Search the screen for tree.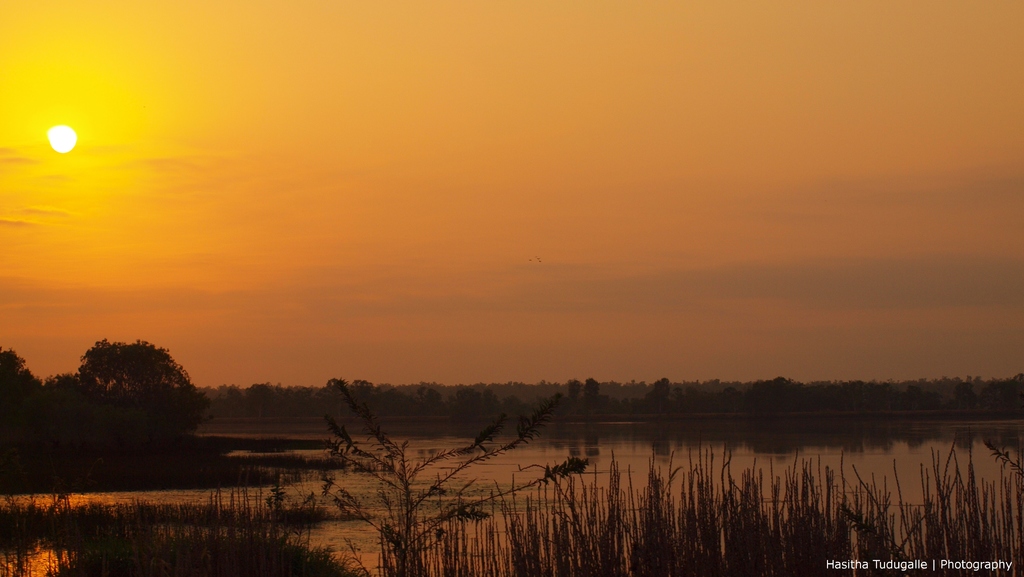
Found at {"left": 64, "top": 334, "right": 189, "bottom": 420}.
